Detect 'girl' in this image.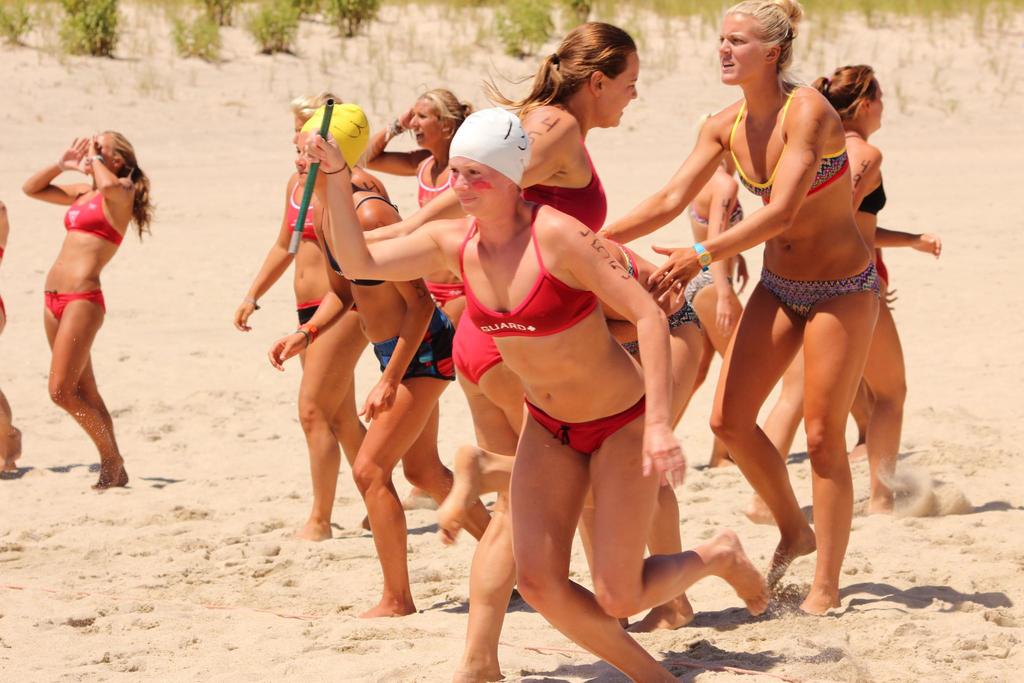
Detection: box(480, 15, 635, 593).
